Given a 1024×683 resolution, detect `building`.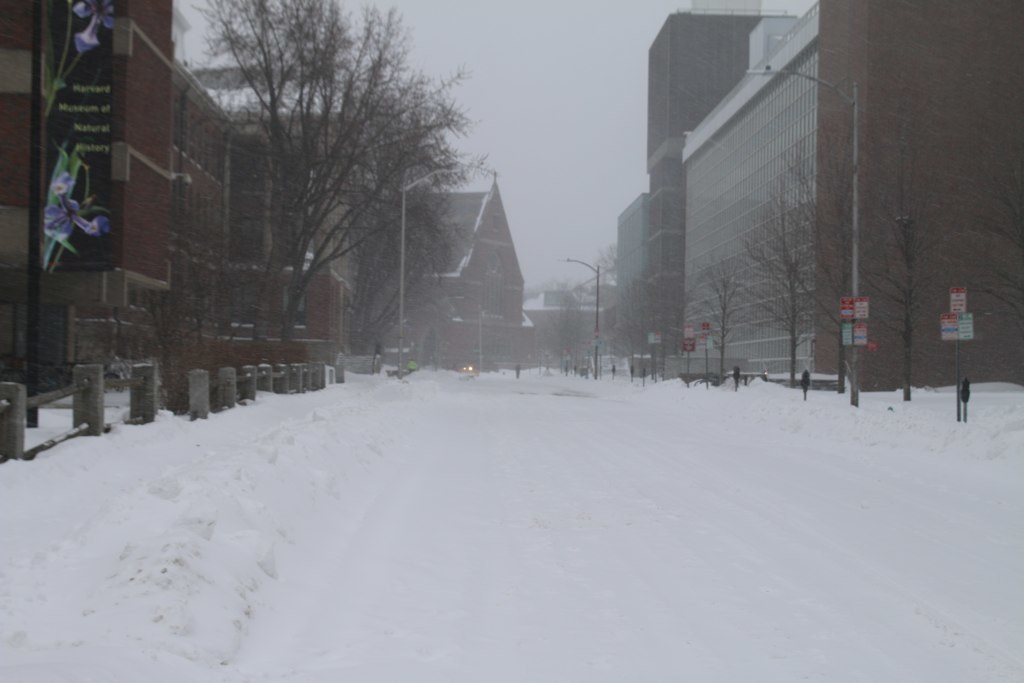
[0,1,333,368].
